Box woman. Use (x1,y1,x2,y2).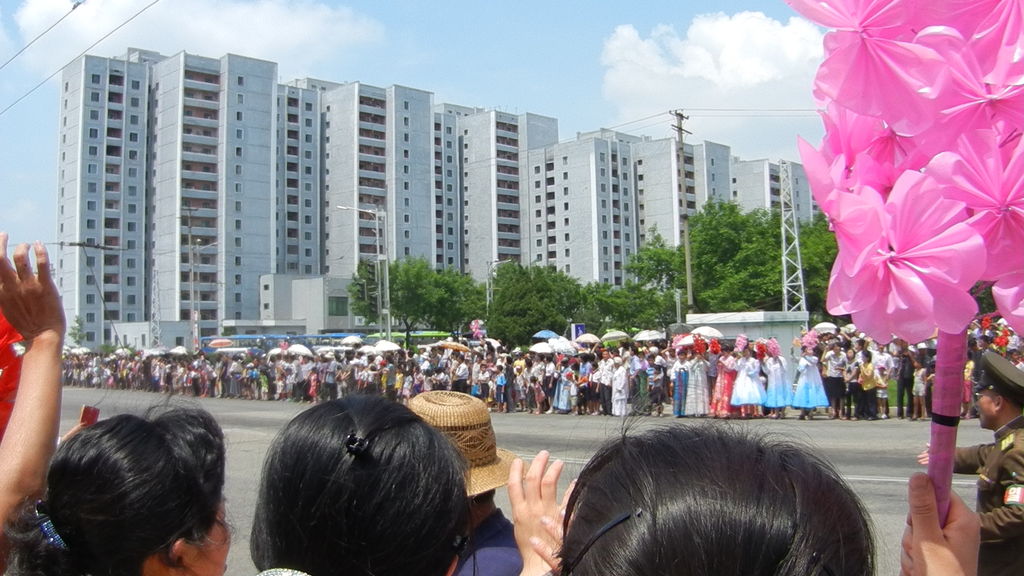
(544,355,580,415).
